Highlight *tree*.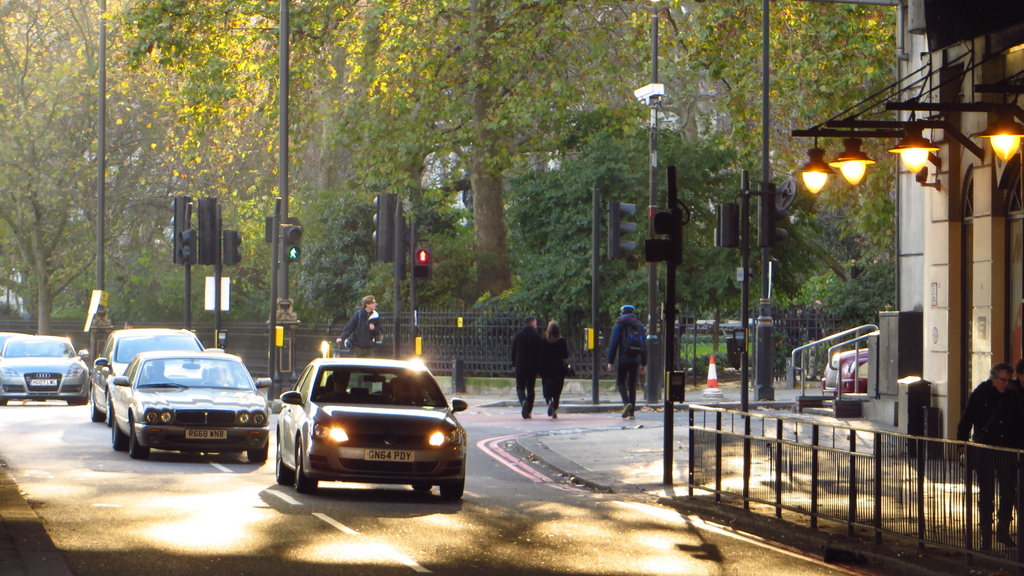
Highlighted region: bbox(365, 0, 589, 309).
